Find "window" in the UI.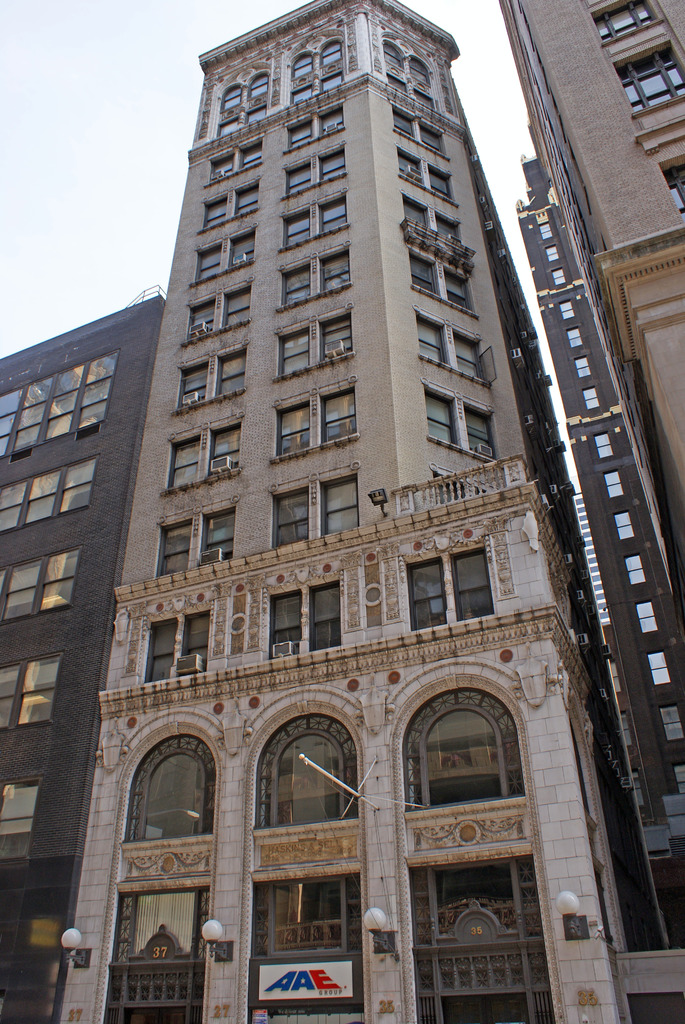
UI element at bbox(404, 198, 461, 251).
